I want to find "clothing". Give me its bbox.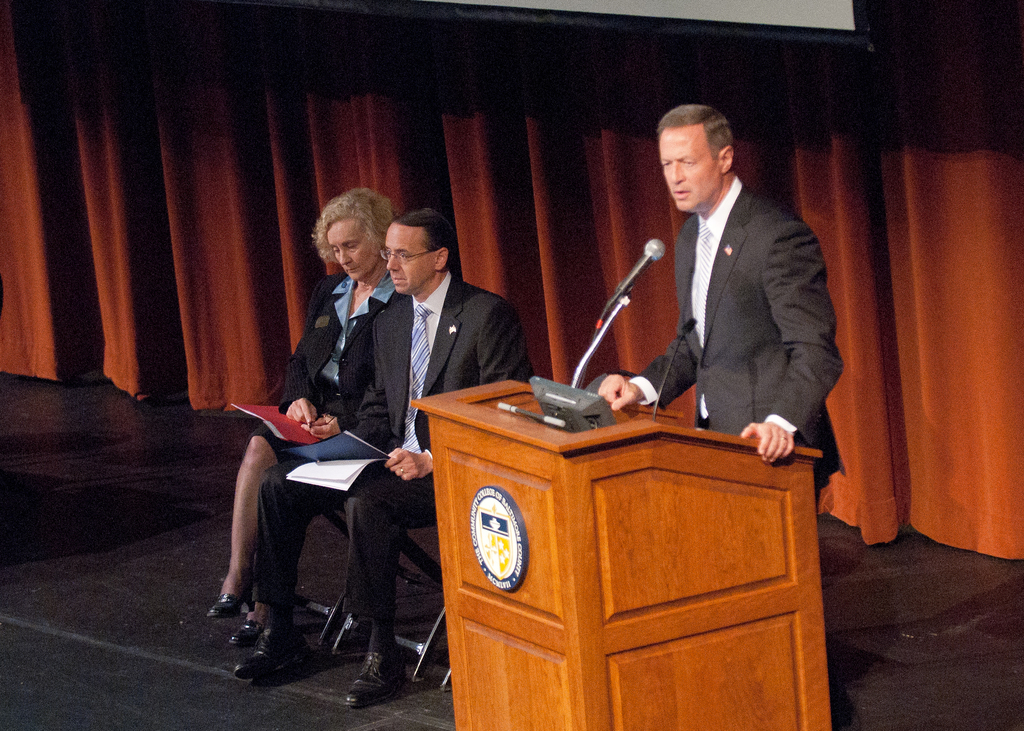
bbox=(628, 174, 854, 529).
